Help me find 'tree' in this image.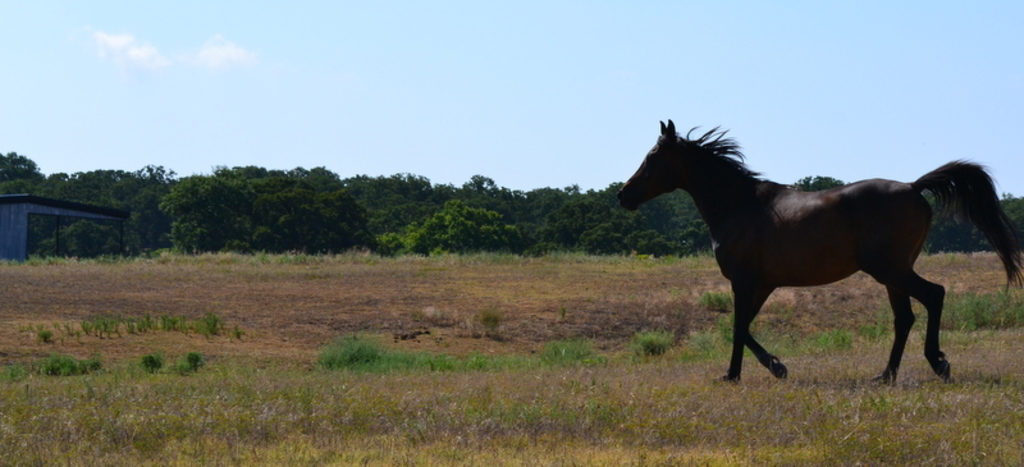
Found it: [0, 148, 163, 270].
